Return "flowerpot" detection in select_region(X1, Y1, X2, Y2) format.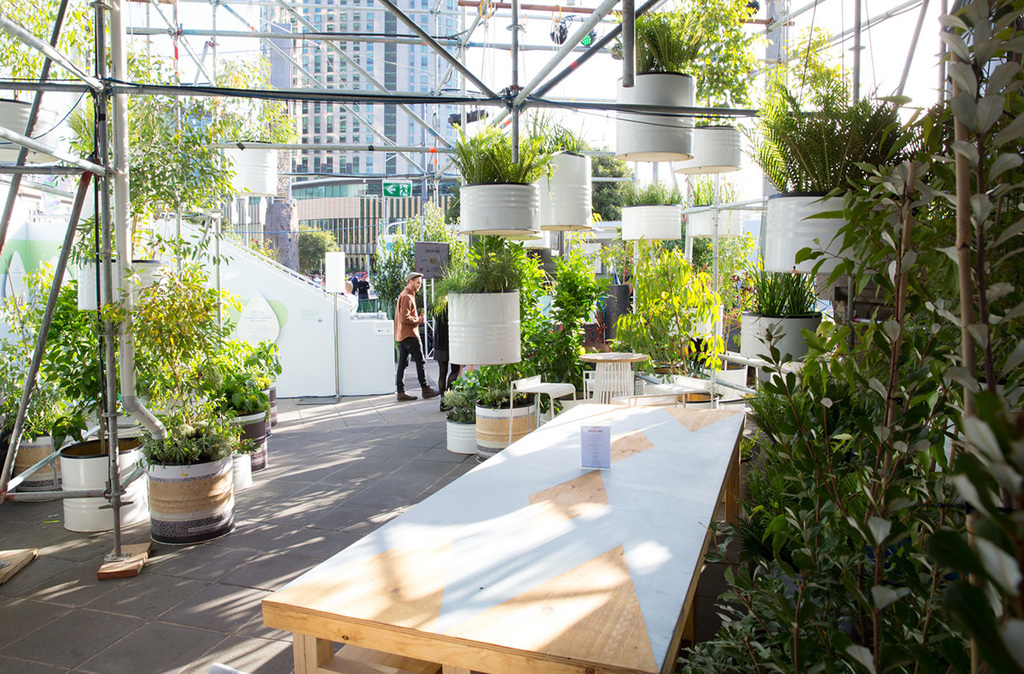
select_region(456, 182, 537, 236).
